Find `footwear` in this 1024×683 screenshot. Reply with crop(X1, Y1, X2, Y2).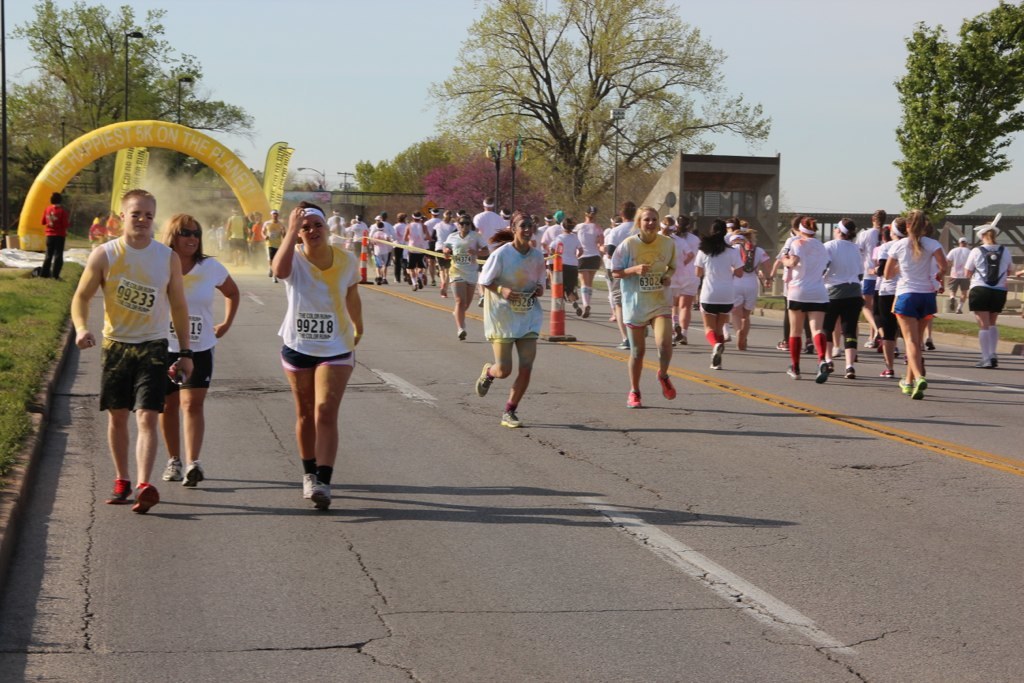
crop(925, 338, 936, 349).
